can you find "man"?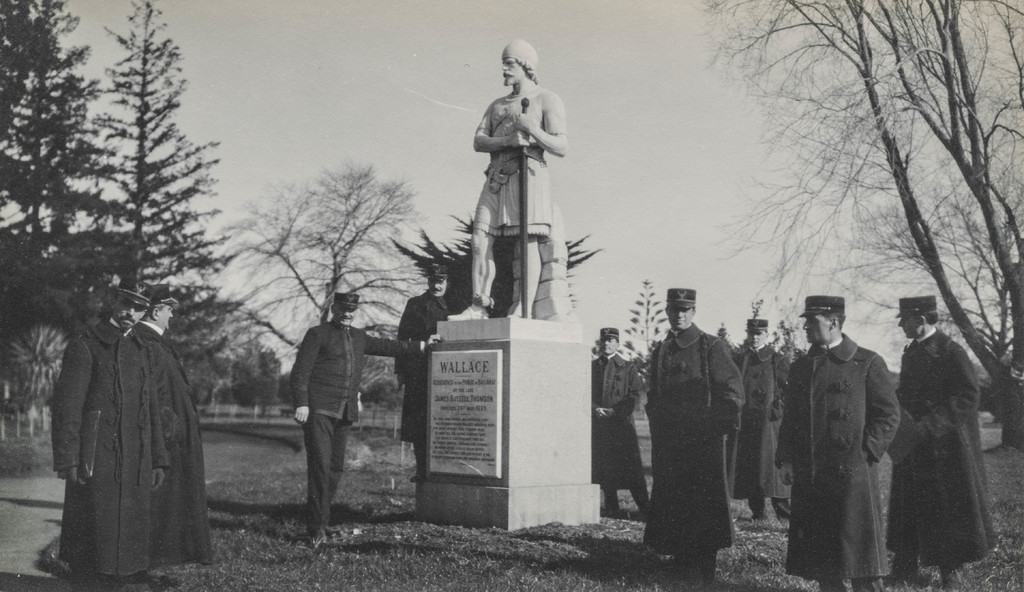
Yes, bounding box: x1=291 y1=289 x2=442 y2=547.
